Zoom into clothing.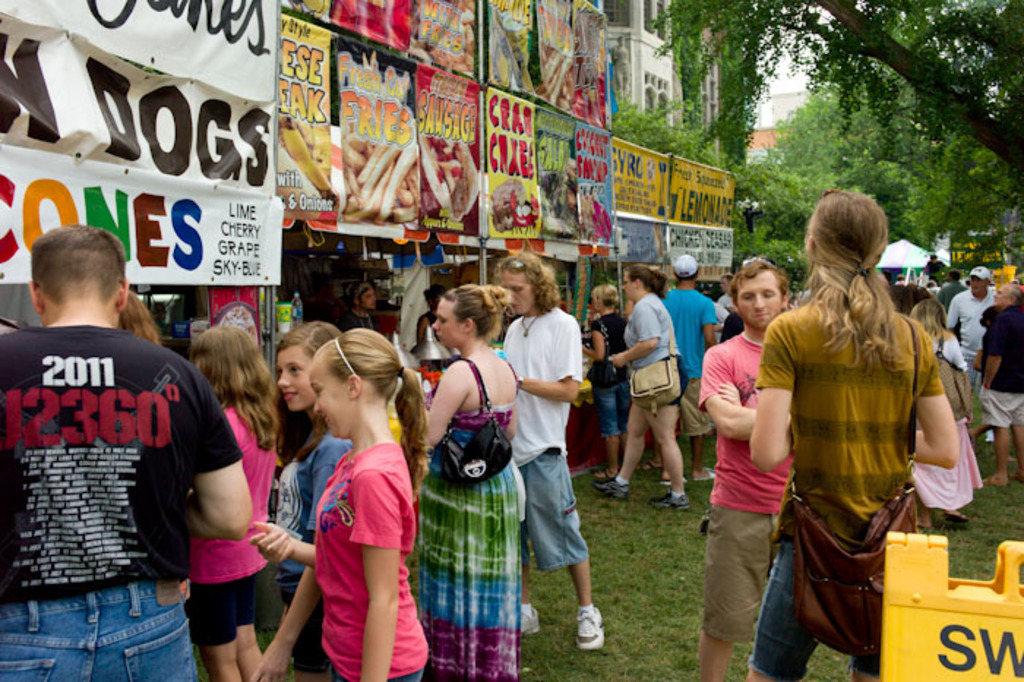
Zoom target: 493:309:590:580.
